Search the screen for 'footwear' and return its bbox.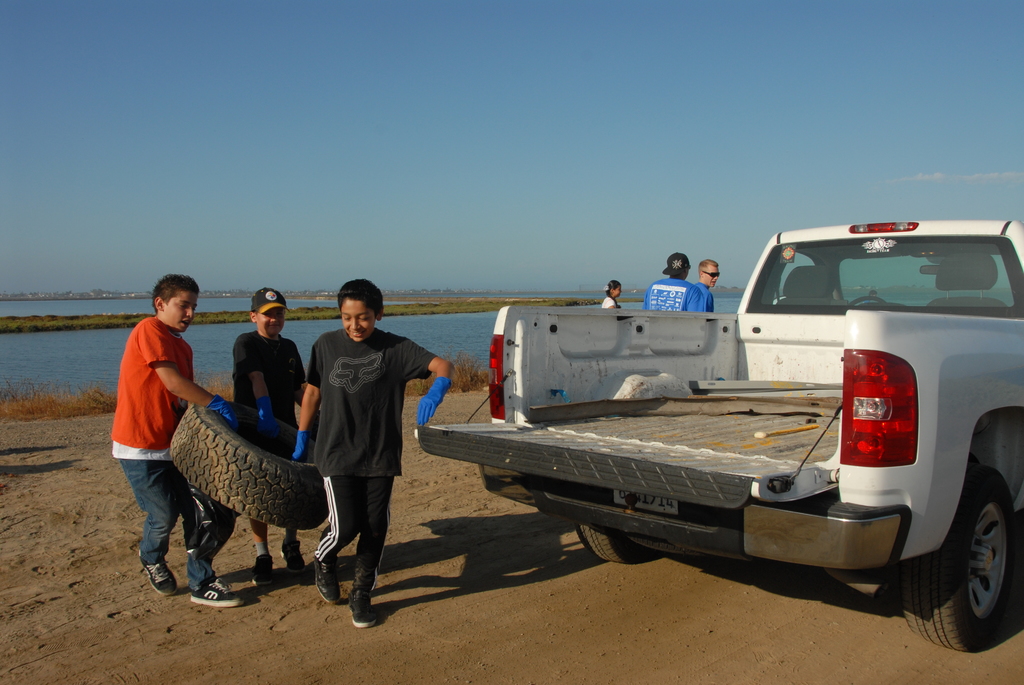
Found: <box>316,552,343,602</box>.
